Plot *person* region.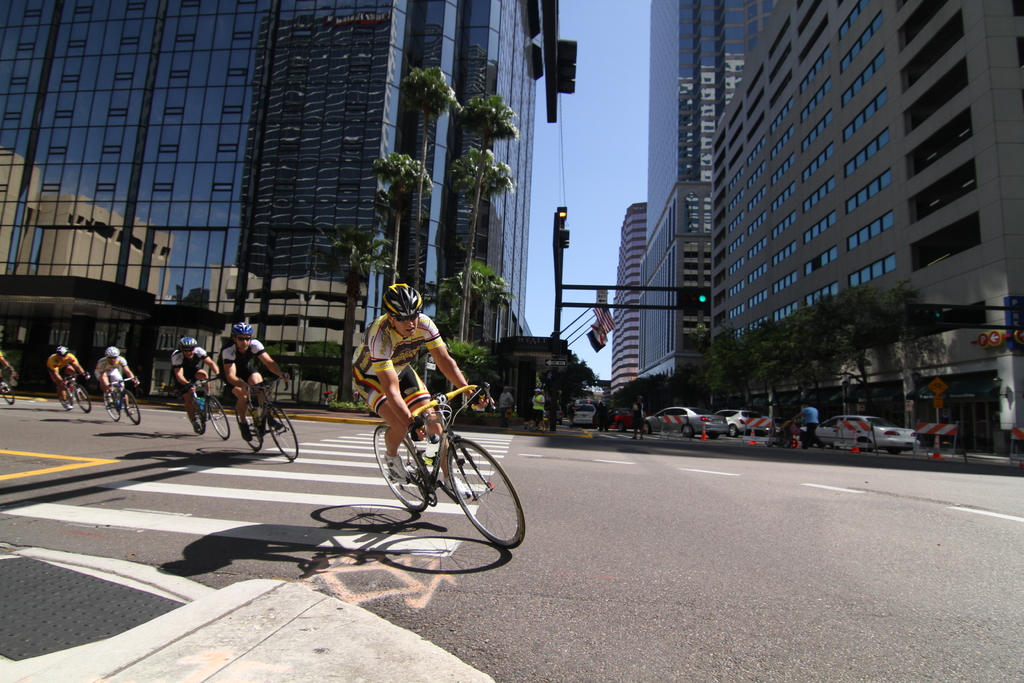
Plotted at bbox=(43, 340, 88, 402).
